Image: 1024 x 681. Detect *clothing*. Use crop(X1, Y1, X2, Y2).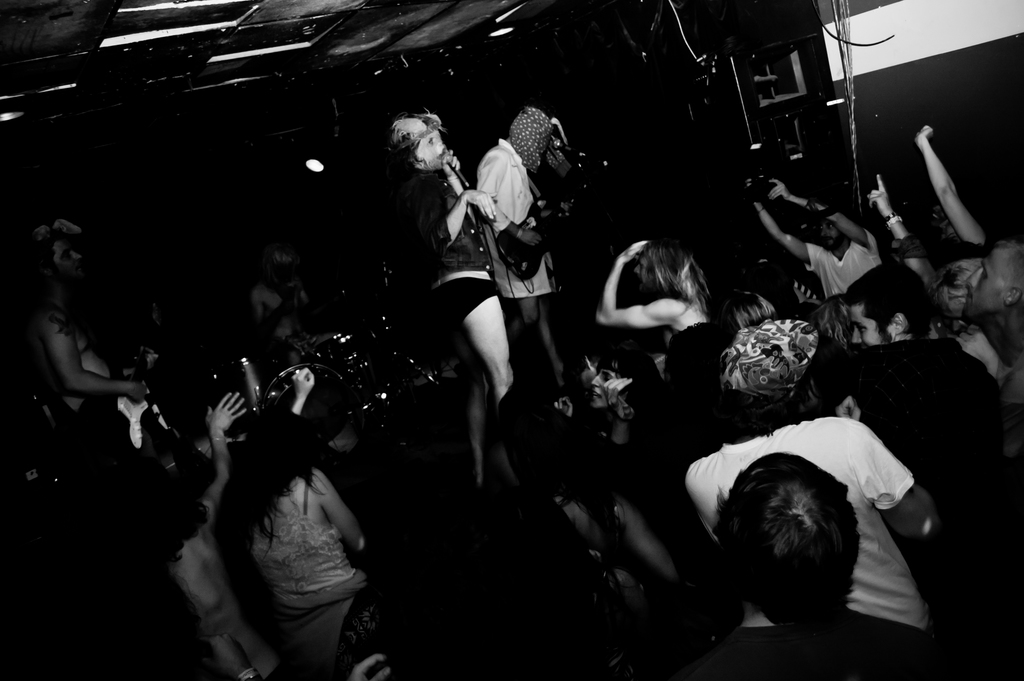
crop(682, 409, 915, 630).
